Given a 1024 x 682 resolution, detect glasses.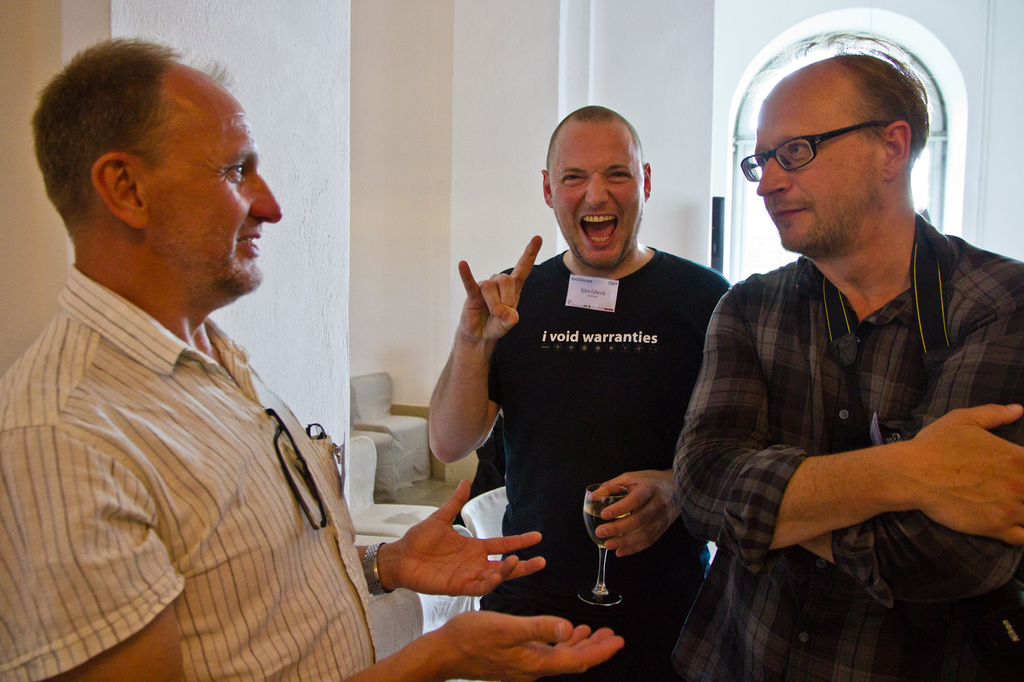
{"left": 749, "top": 118, "right": 901, "bottom": 171}.
